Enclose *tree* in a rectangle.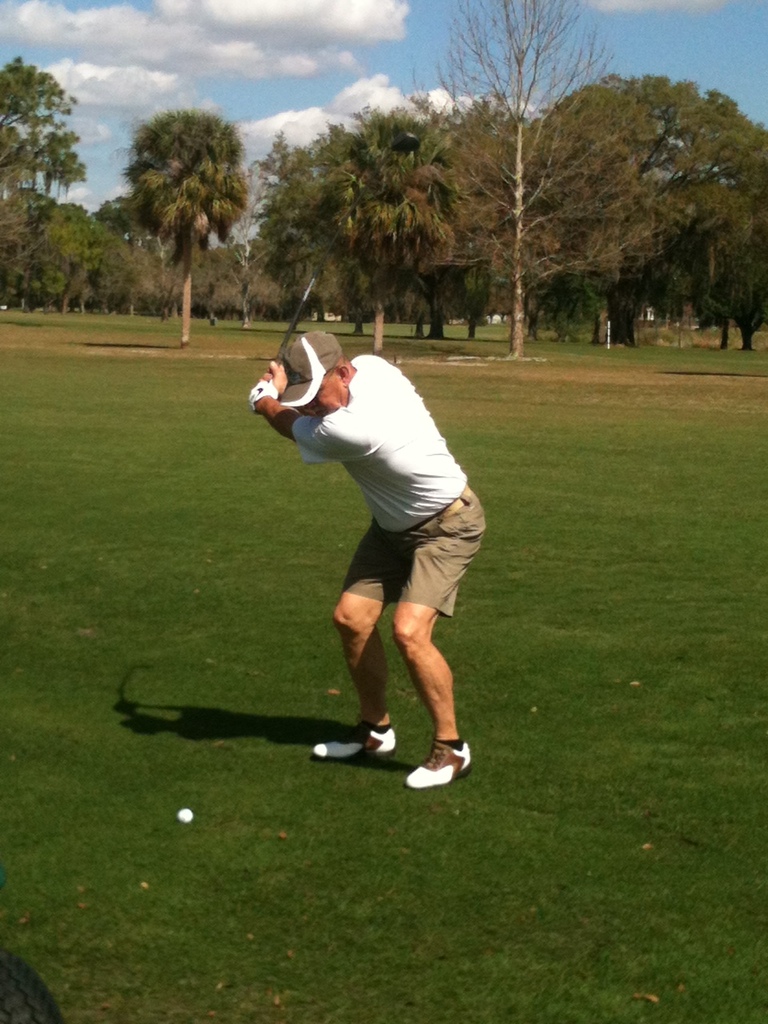
bbox=(408, 0, 614, 362).
